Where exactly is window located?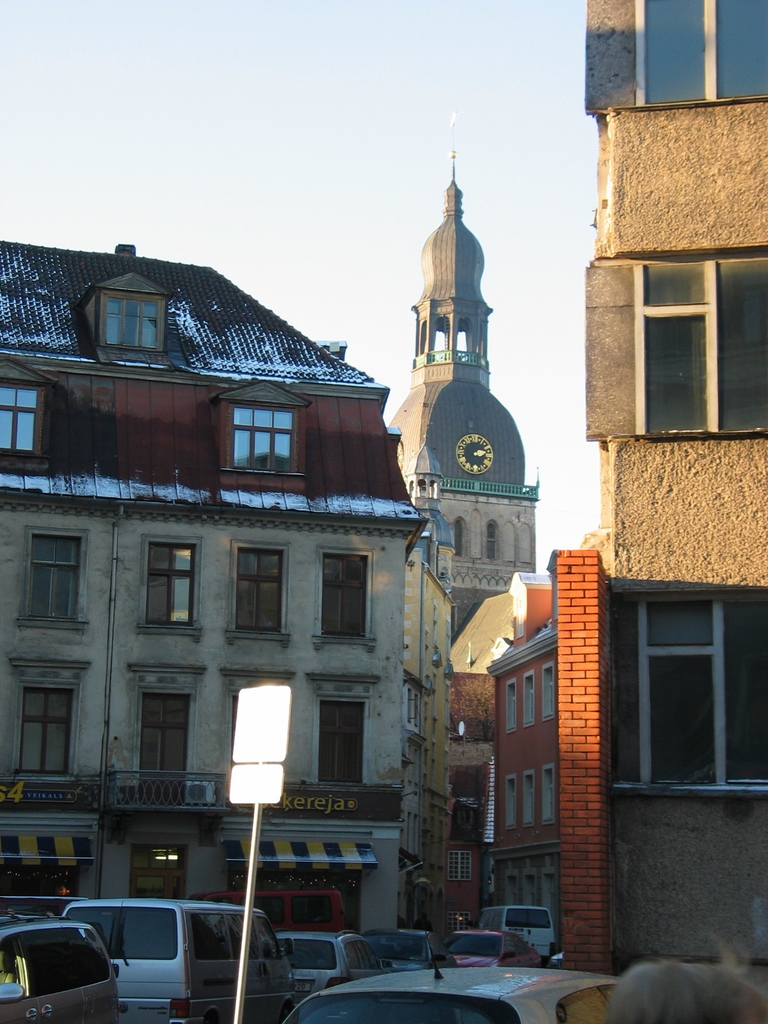
Its bounding box is BBox(94, 288, 164, 346).
